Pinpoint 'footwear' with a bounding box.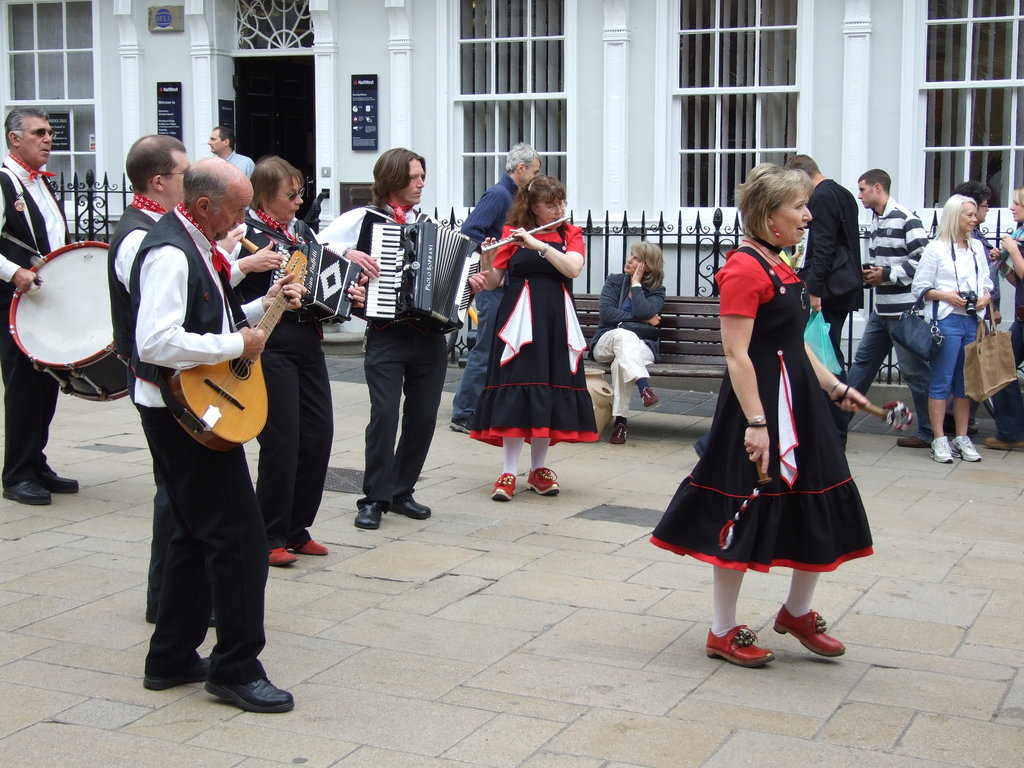
956, 431, 981, 464.
